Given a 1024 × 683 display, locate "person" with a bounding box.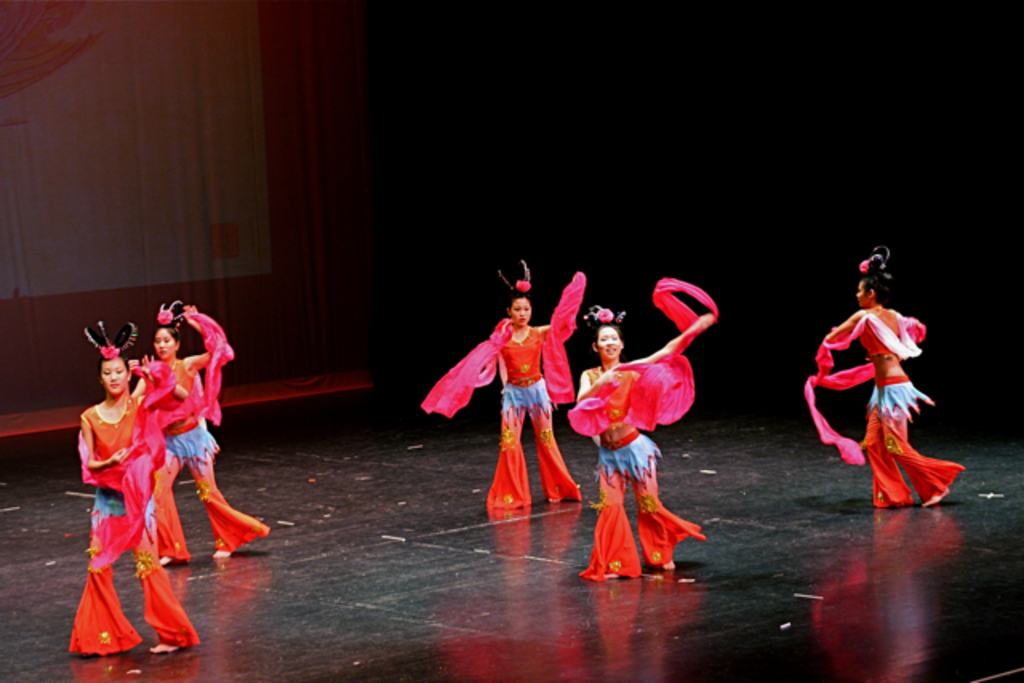
Located: {"x1": 78, "y1": 341, "x2": 198, "y2": 657}.
